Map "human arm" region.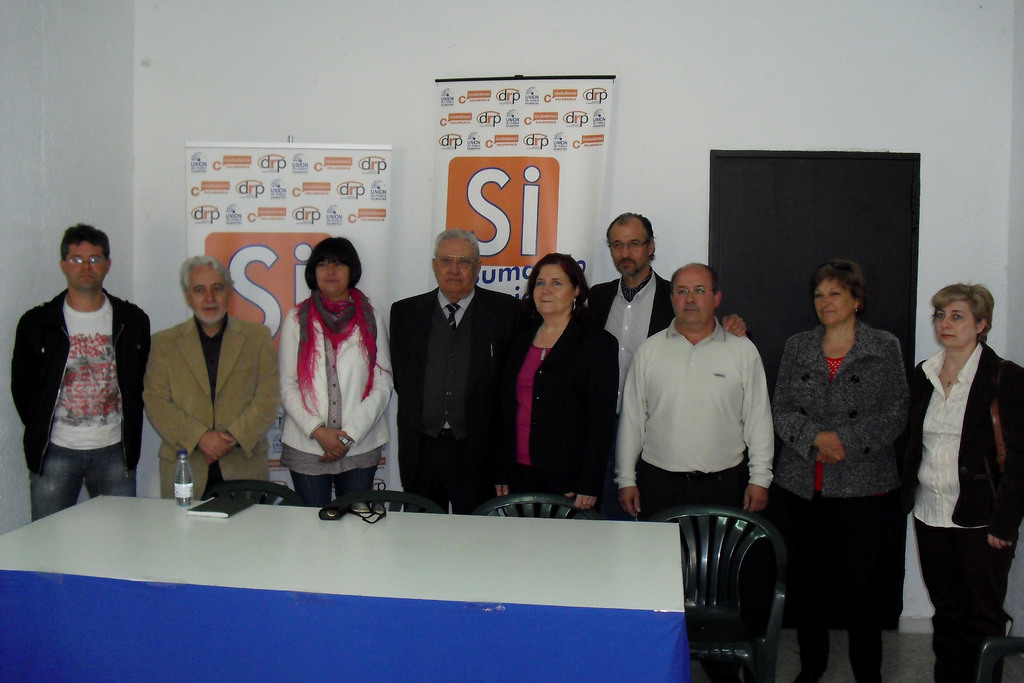
Mapped to [982, 367, 1023, 551].
